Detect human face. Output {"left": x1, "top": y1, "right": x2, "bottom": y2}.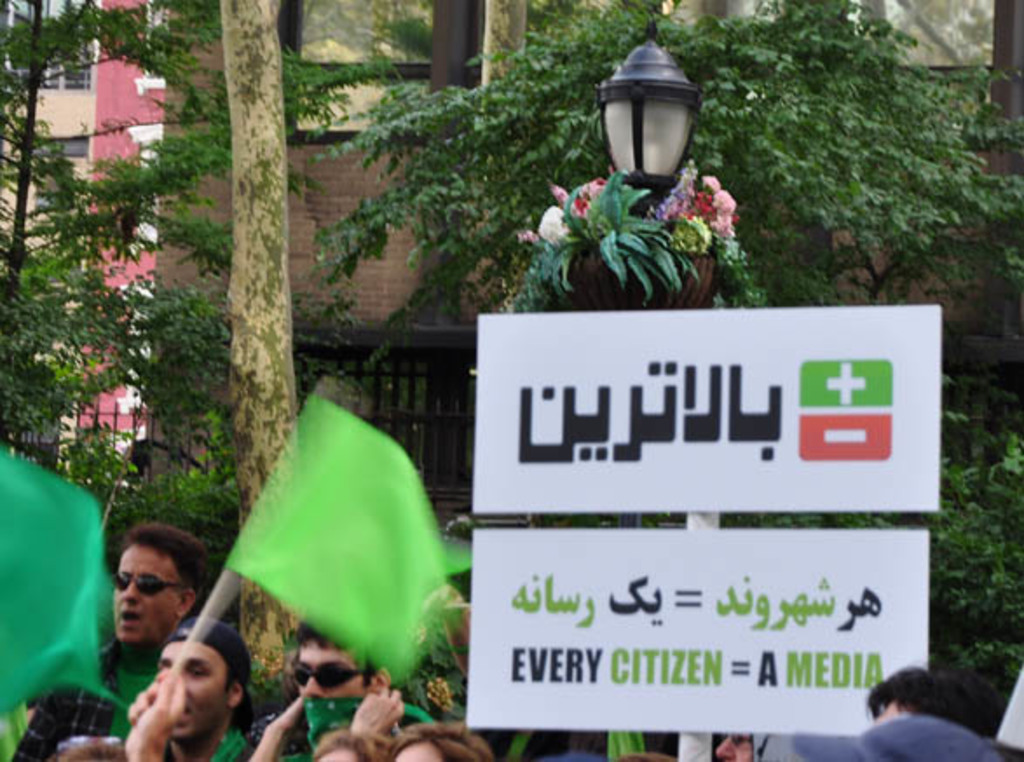
{"left": 106, "top": 544, "right": 190, "bottom": 638}.
